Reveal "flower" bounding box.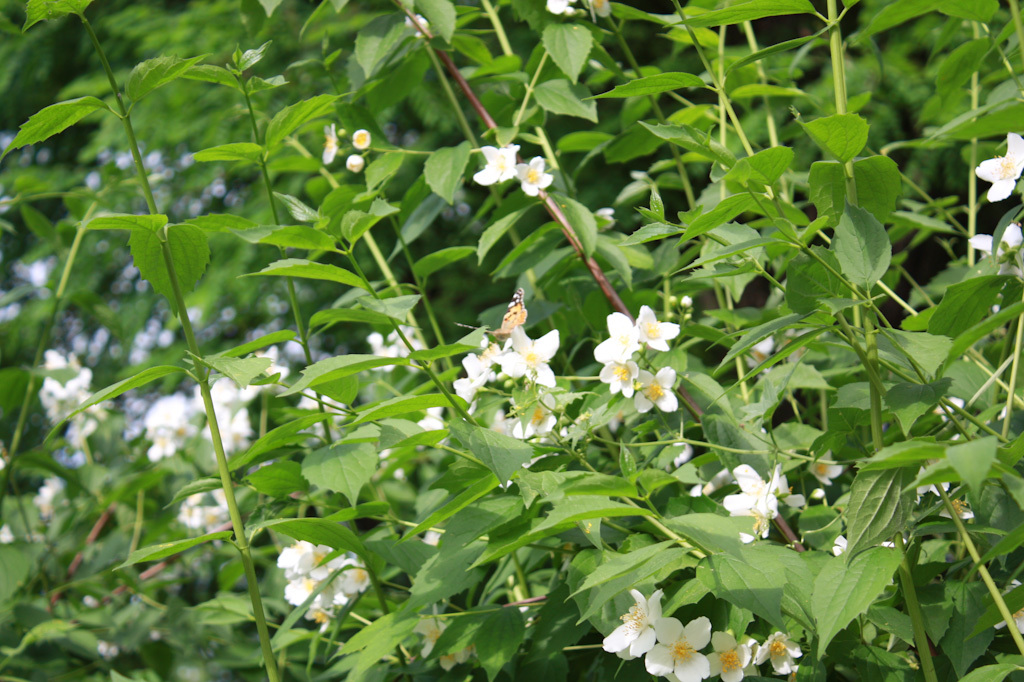
Revealed: 595 311 642 356.
